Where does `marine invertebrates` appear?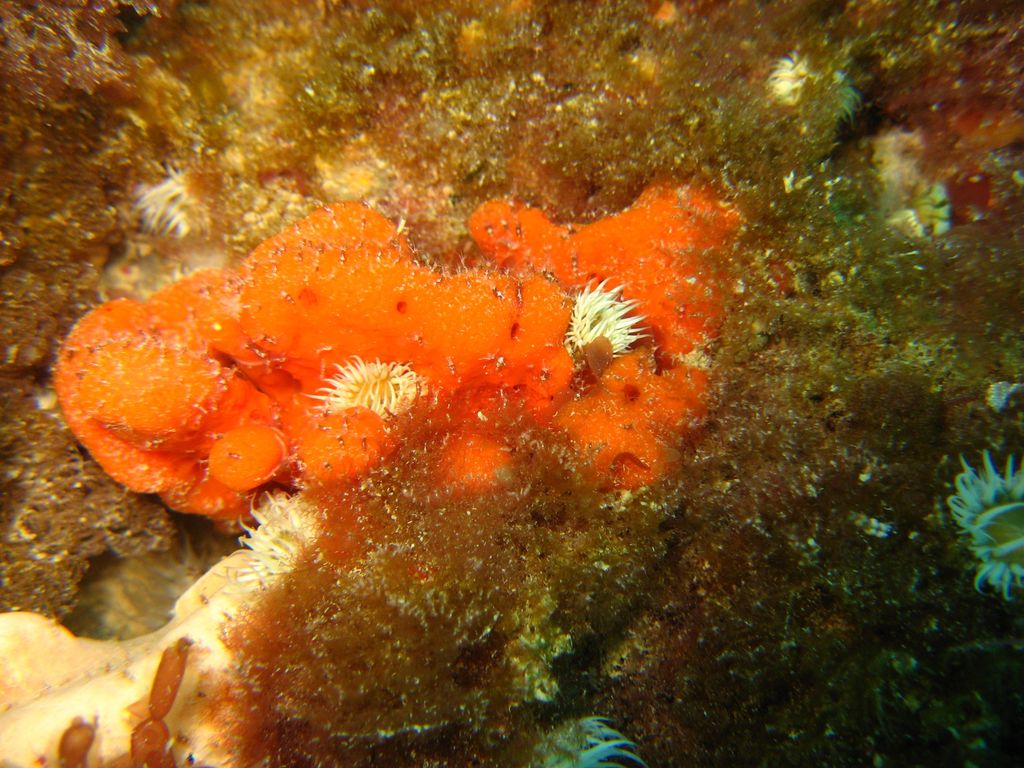
Appears at (24,181,789,569).
